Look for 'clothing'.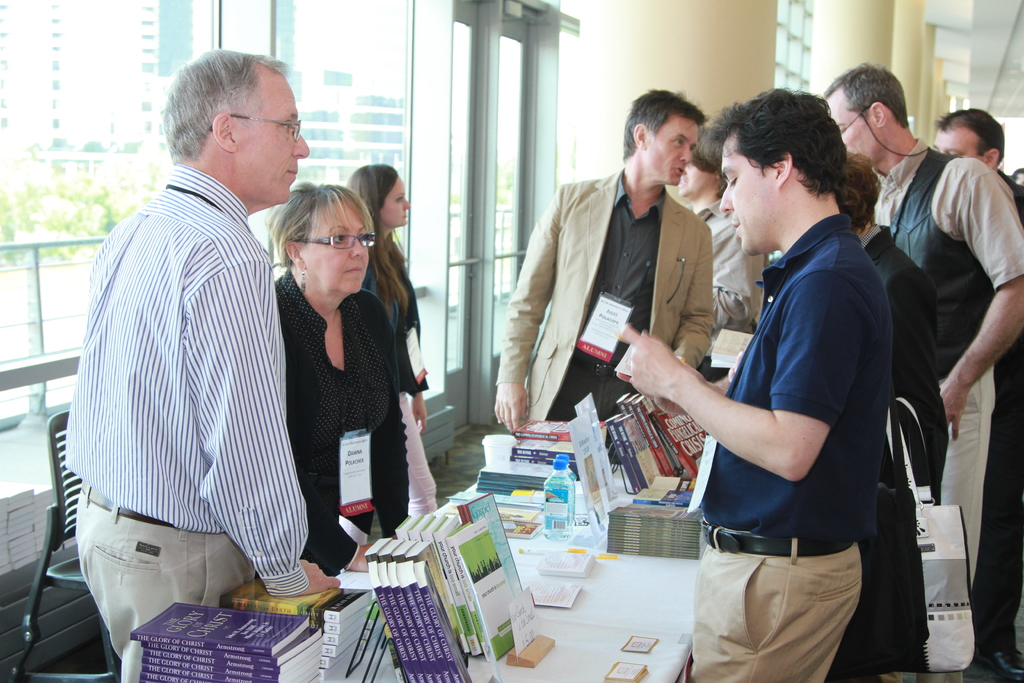
Found: <bbox>872, 149, 1019, 586</bbox>.
